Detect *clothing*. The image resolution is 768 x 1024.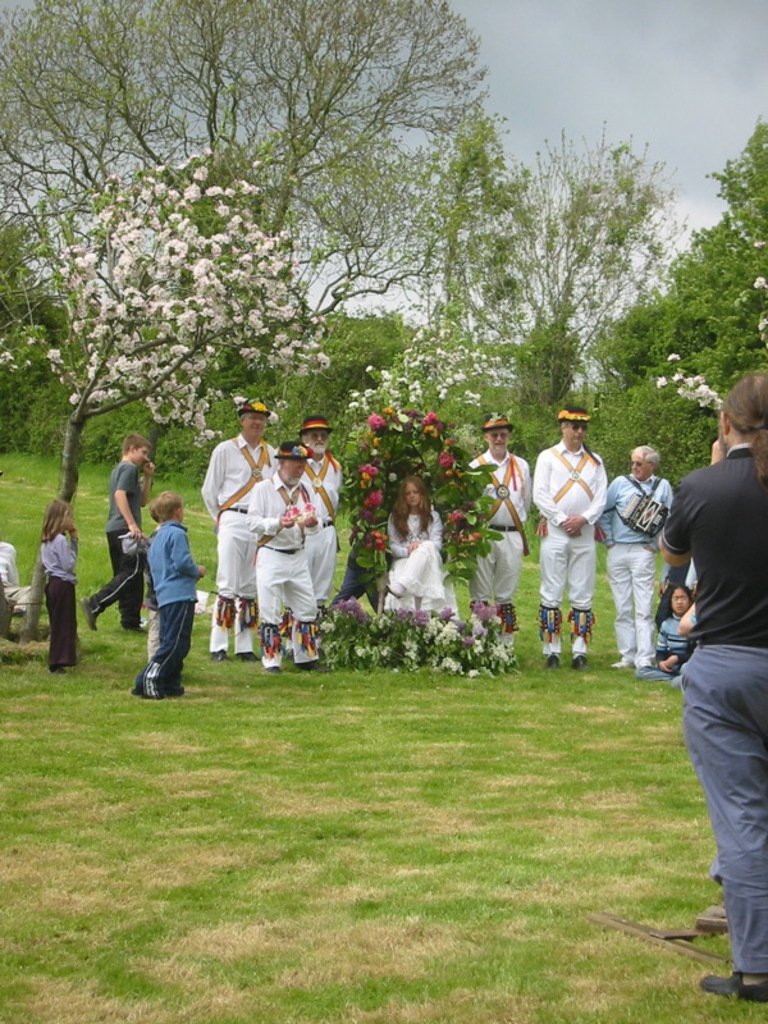
{"x1": 302, "y1": 449, "x2": 335, "y2": 607}.
